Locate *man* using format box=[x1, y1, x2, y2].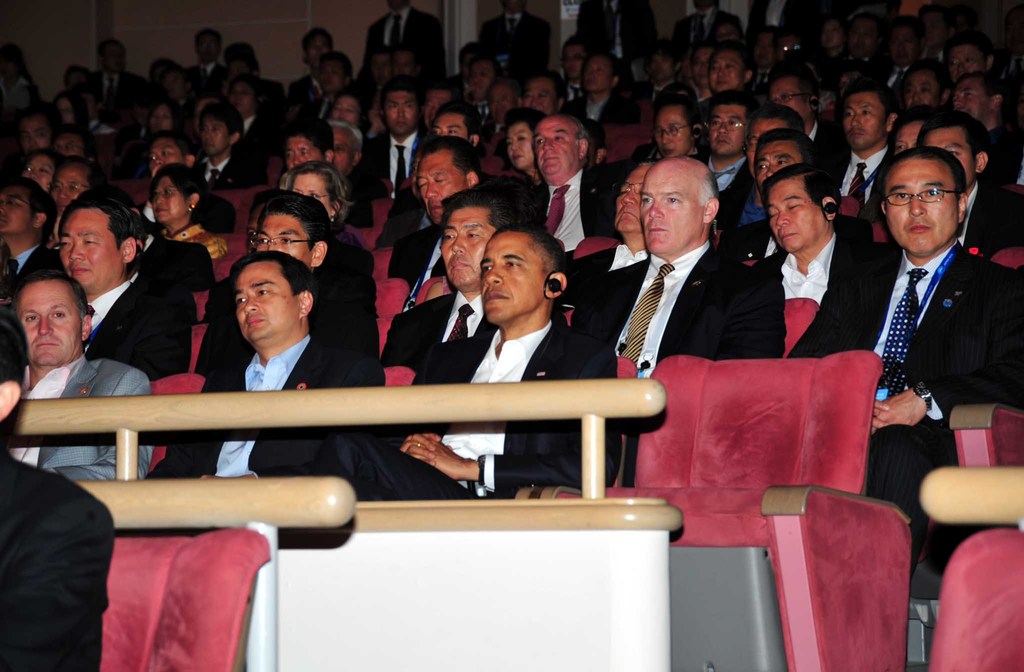
box=[56, 186, 192, 379].
